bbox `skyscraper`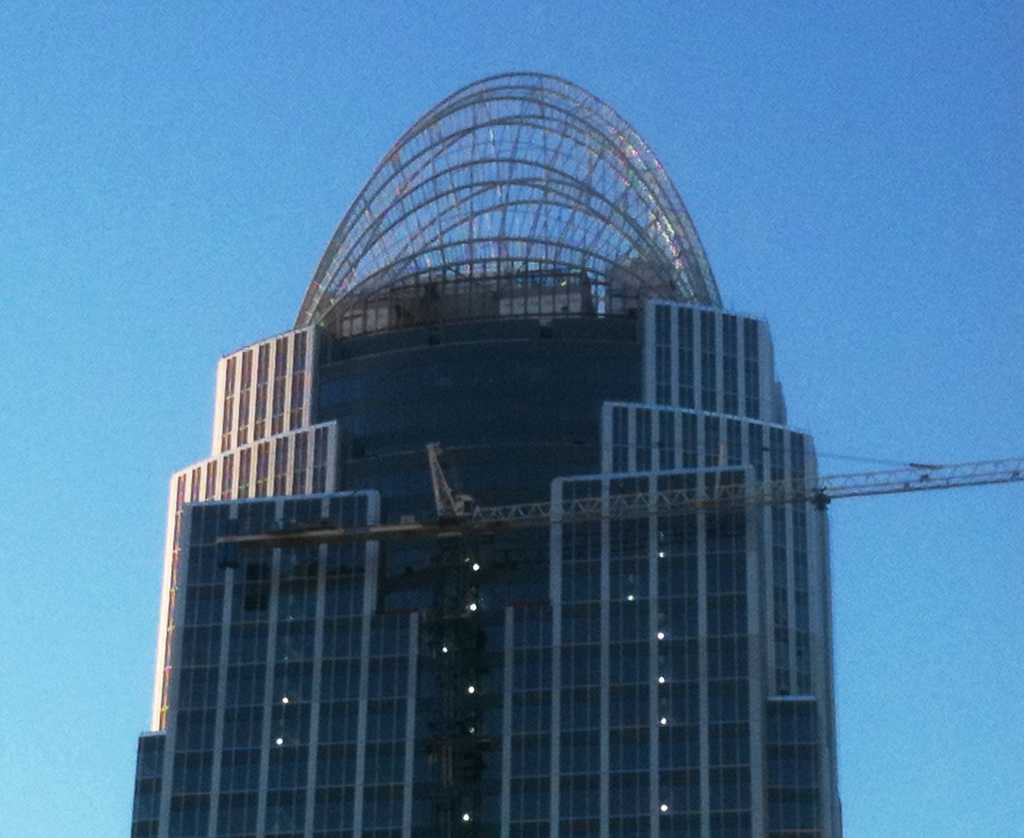
BBox(125, 118, 853, 816)
